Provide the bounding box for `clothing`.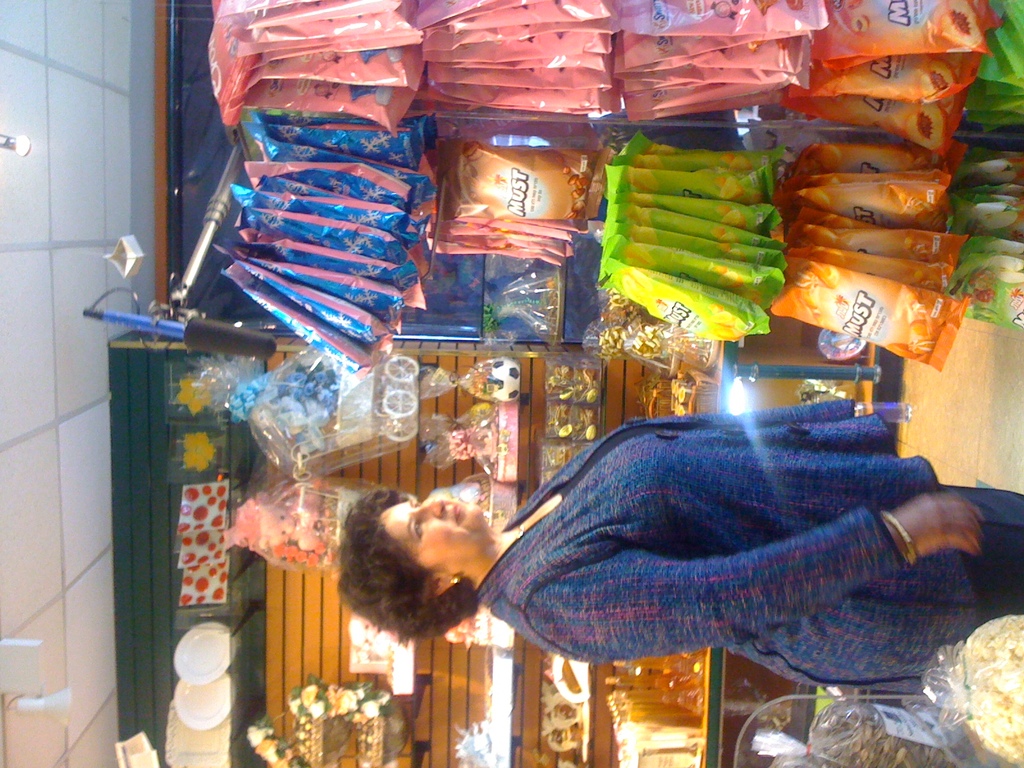
left=486, top=415, right=1016, bottom=698.
